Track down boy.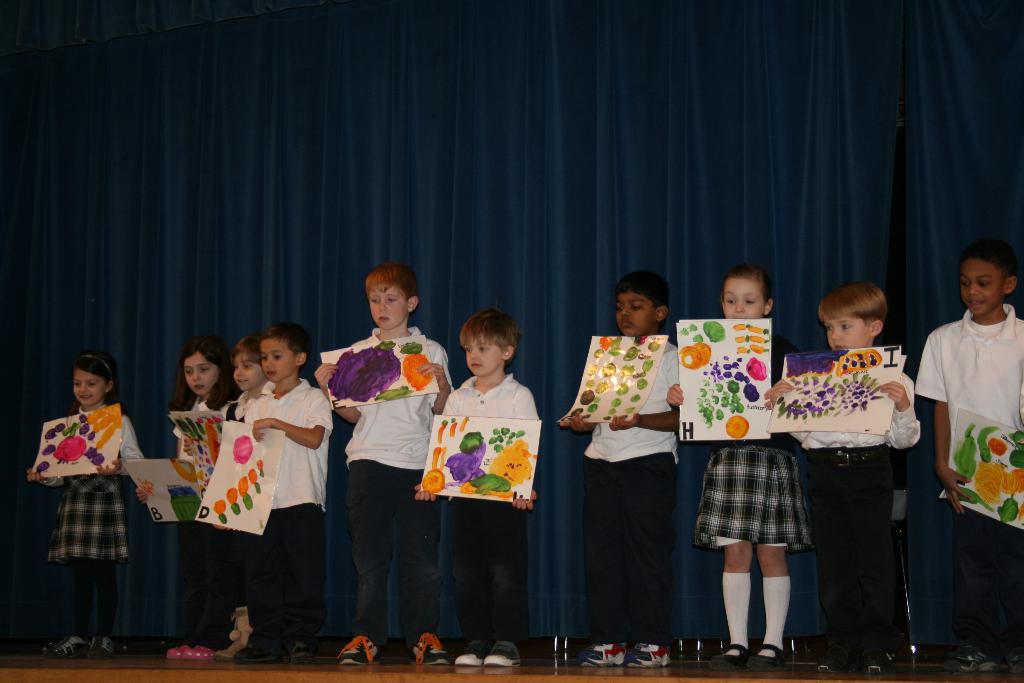
Tracked to l=316, t=262, r=454, b=668.
